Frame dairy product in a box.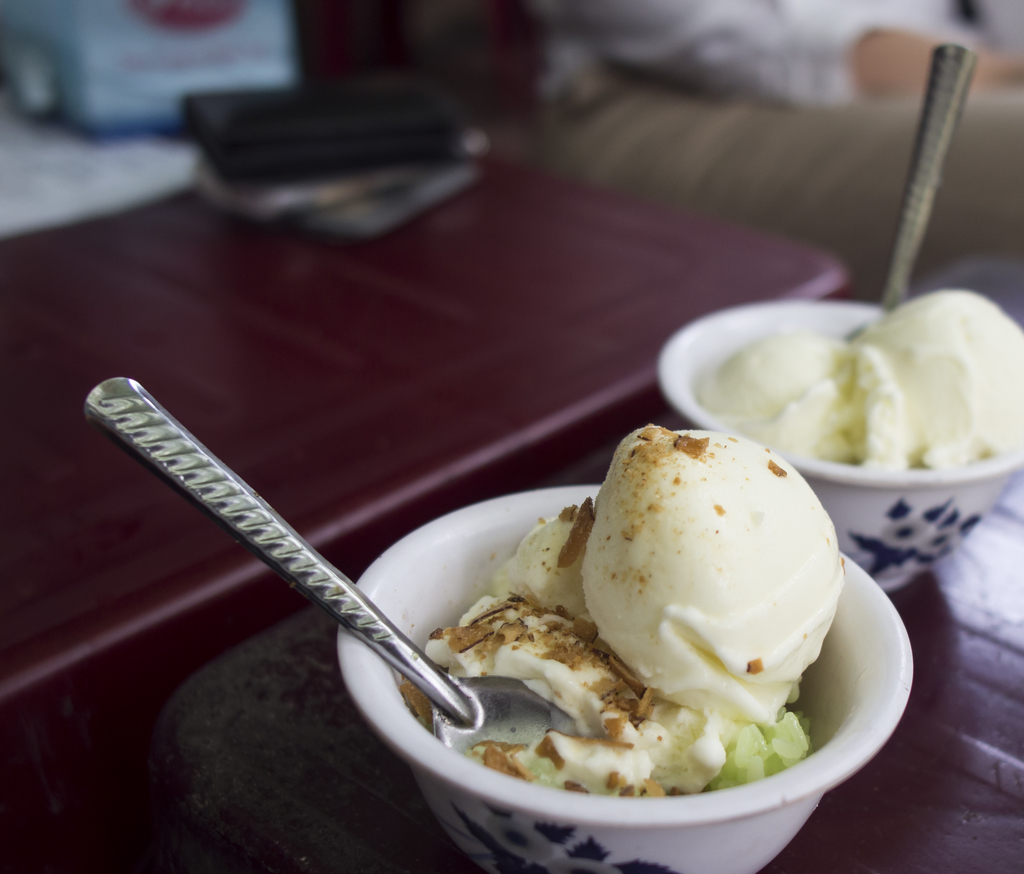
409/421/847/803.
